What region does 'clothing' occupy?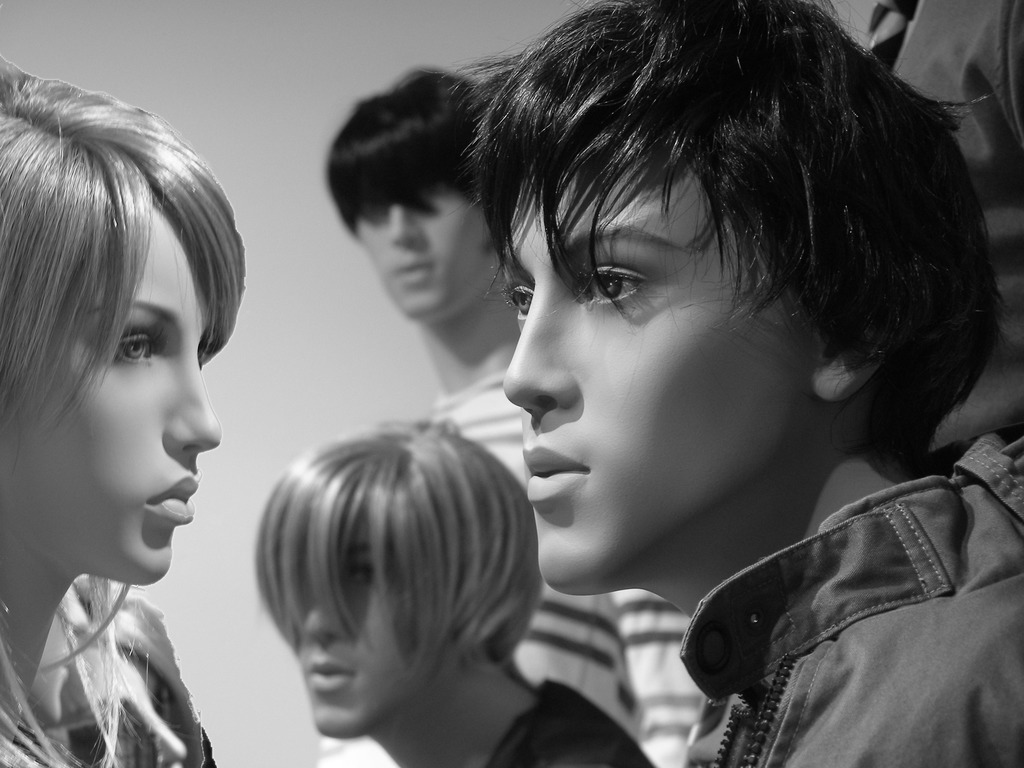
locate(480, 675, 653, 767).
